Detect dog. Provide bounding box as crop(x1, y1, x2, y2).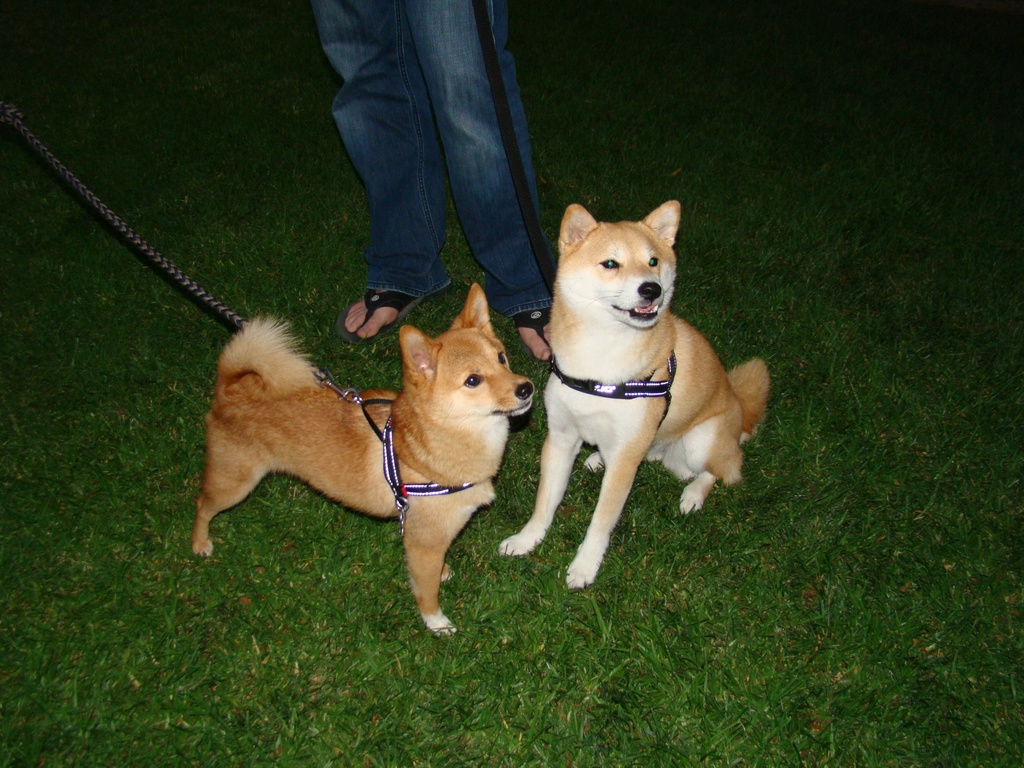
crop(492, 195, 771, 593).
